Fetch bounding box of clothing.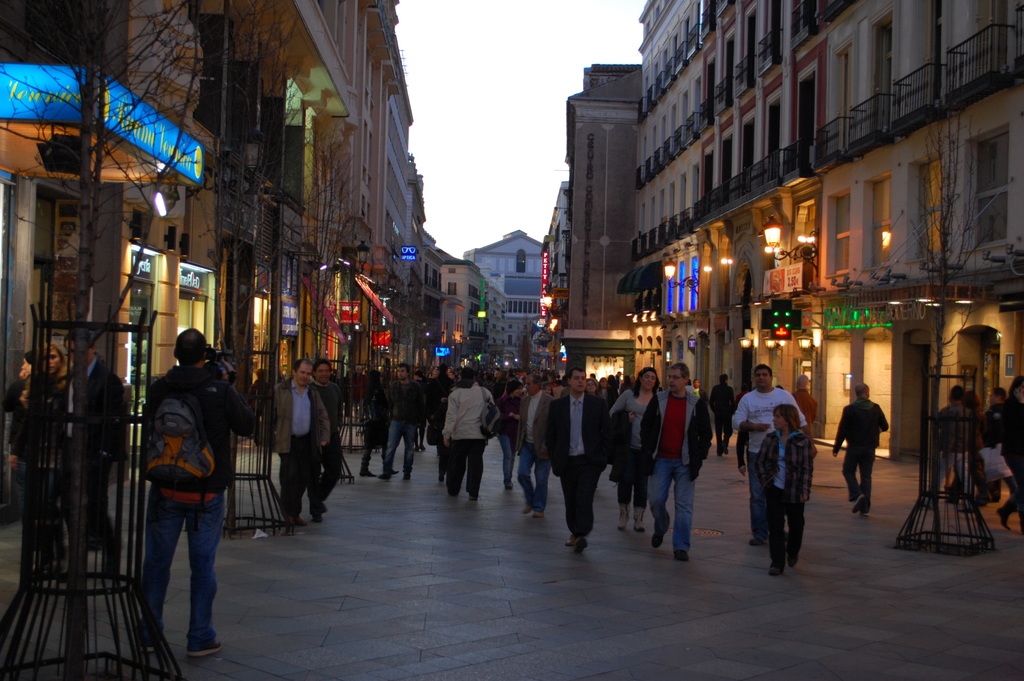
Bbox: 494:379:547:509.
